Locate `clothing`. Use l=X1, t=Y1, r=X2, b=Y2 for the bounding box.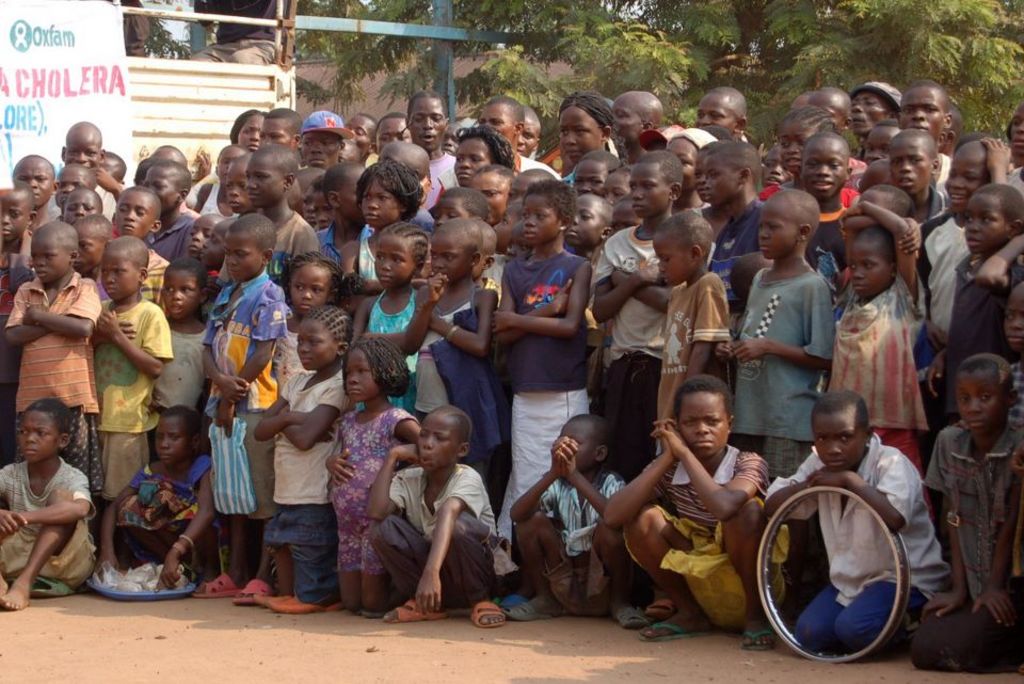
l=366, t=289, r=419, b=407.
